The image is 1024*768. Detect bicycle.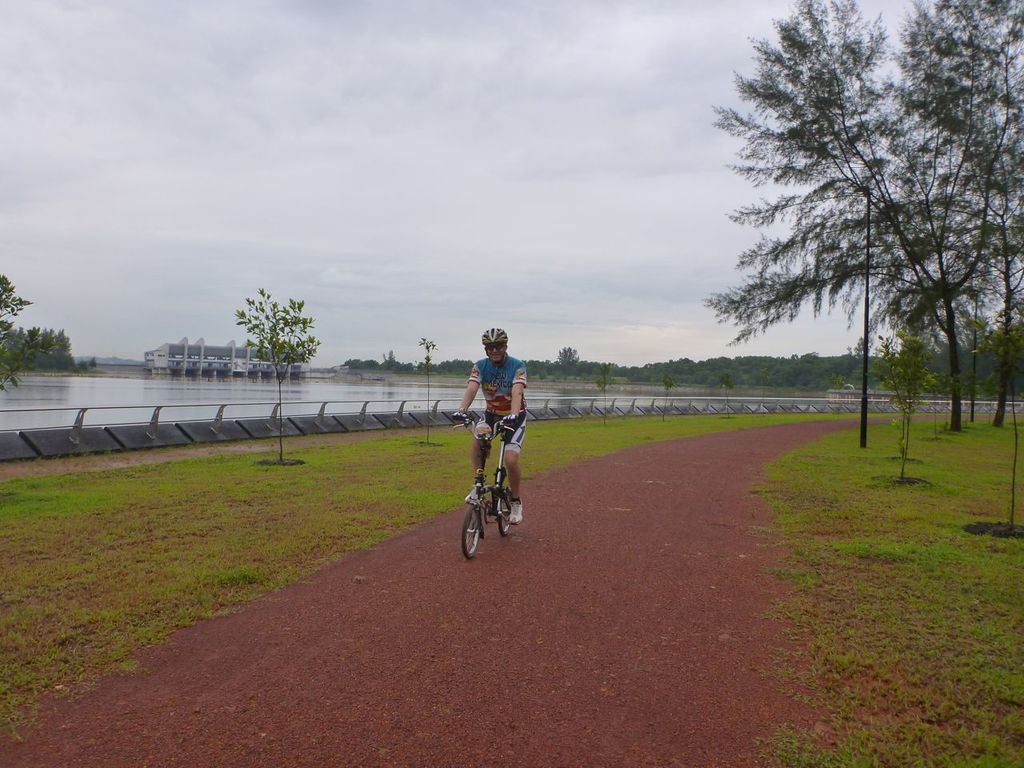
Detection: bbox=[457, 414, 526, 564].
